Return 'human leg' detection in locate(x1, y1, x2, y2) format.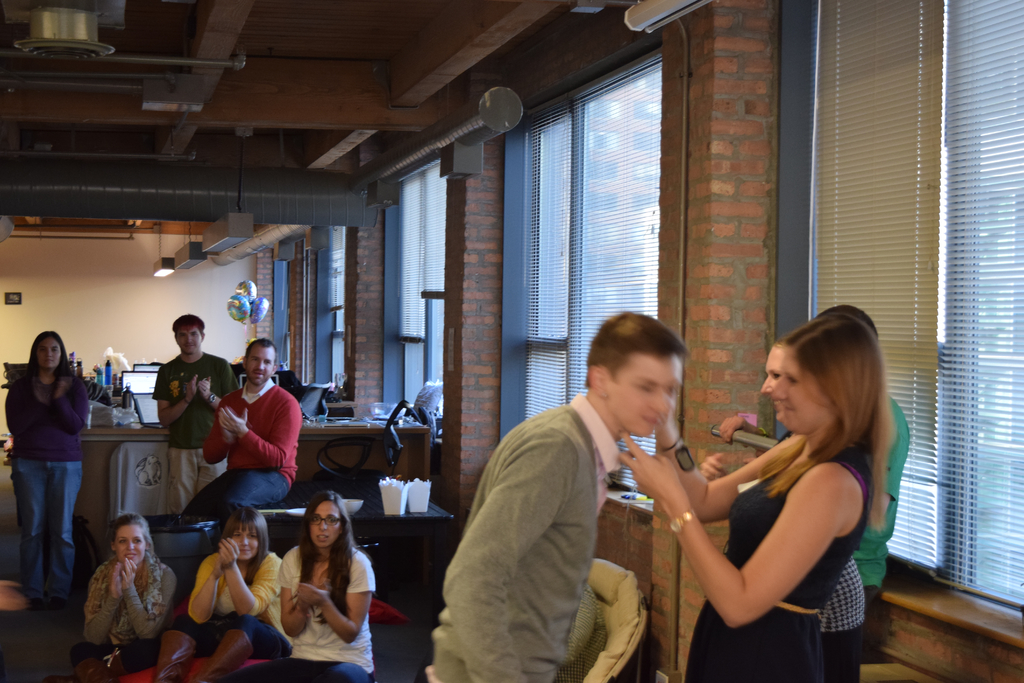
locate(69, 637, 122, 682).
